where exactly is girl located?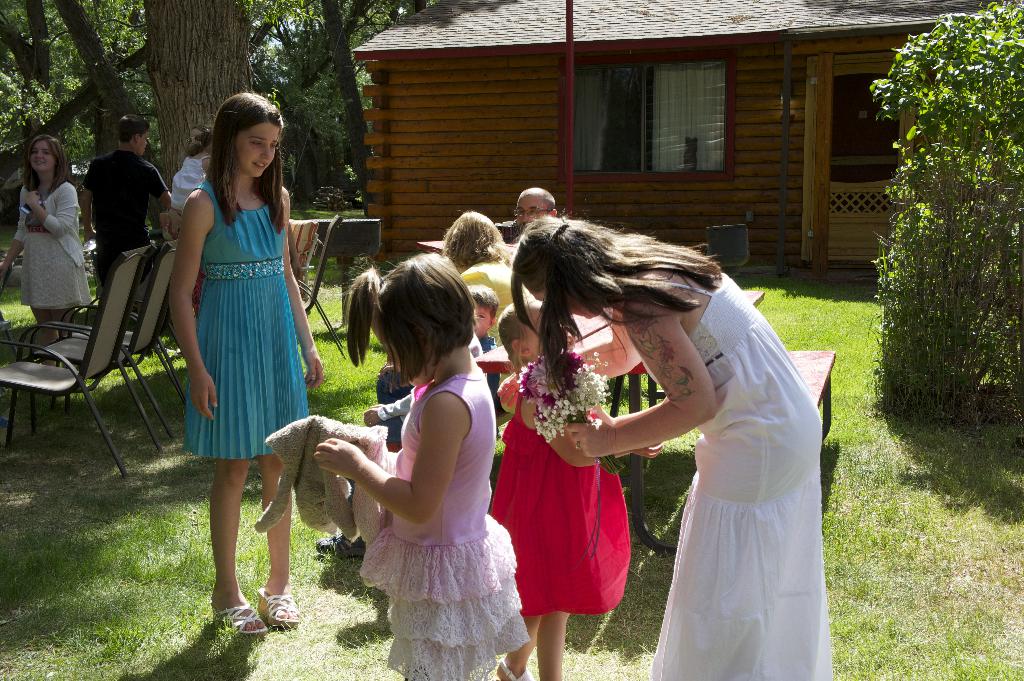
Its bounding box is l=0, t=135, r=92, b=370.
